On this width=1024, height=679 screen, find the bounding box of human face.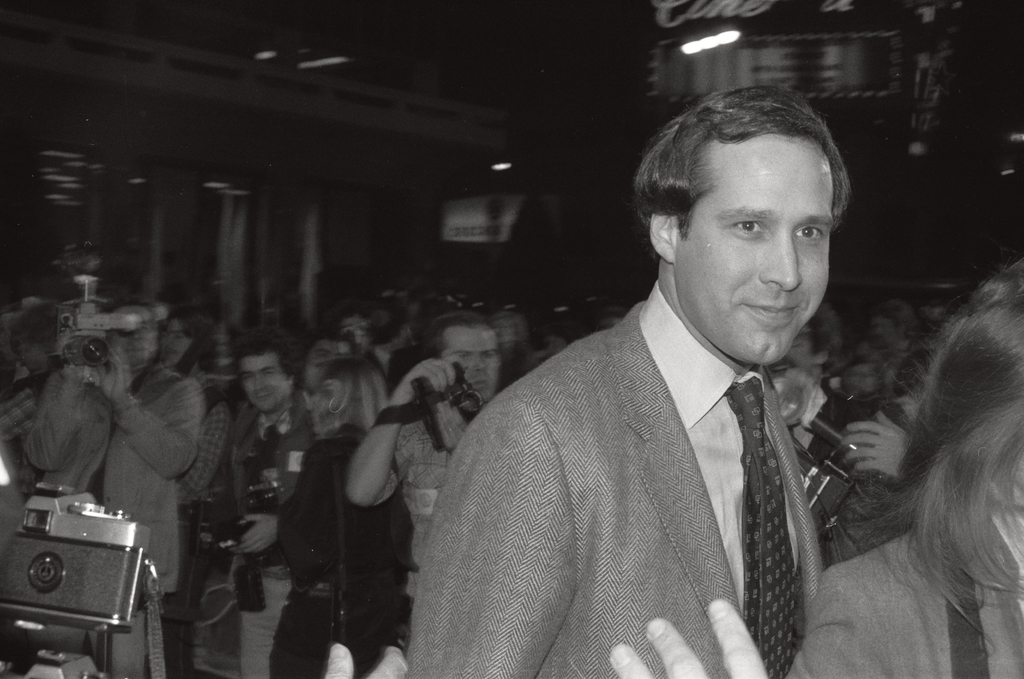
Bounding box: {"left": 241, "top": 356, "right": 289, "bottom": 410}.
